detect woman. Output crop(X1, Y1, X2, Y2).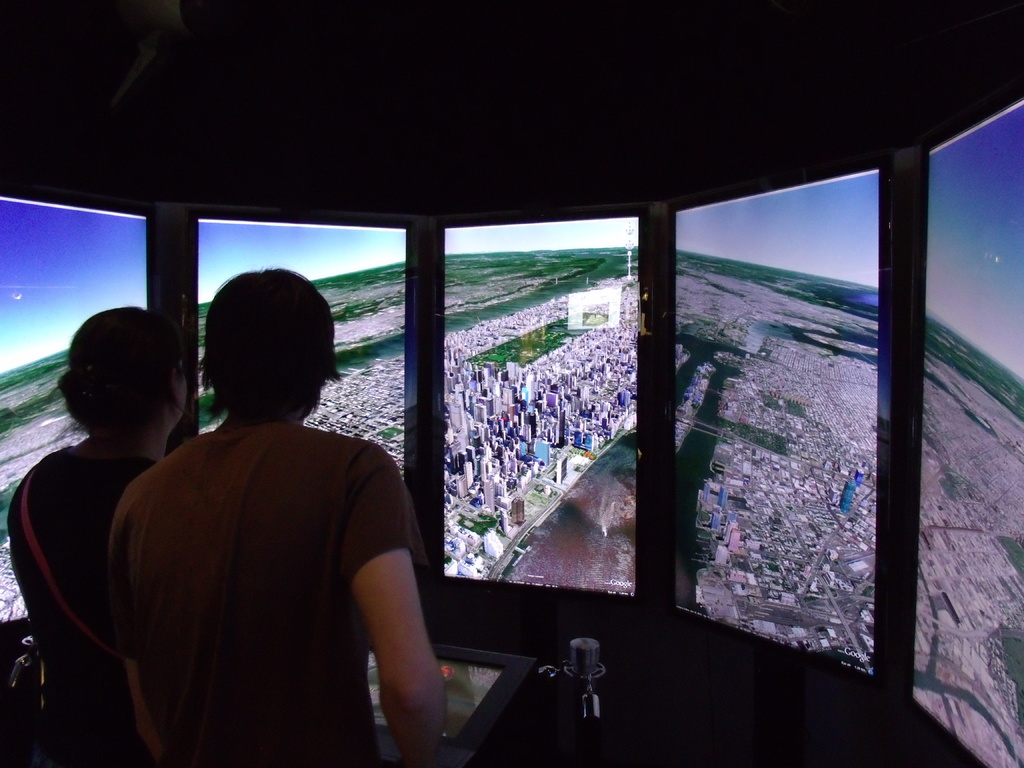
crop(6, 273, 200, 752).
